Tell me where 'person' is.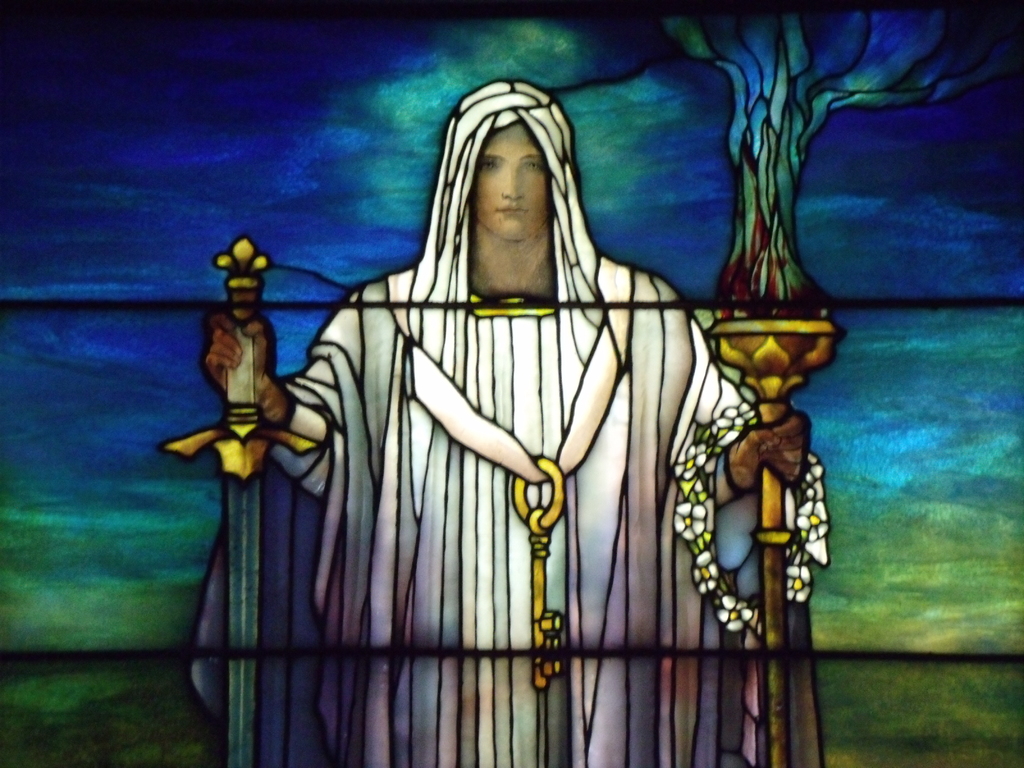
'person' is at locate(187, 79, 813, 767).
